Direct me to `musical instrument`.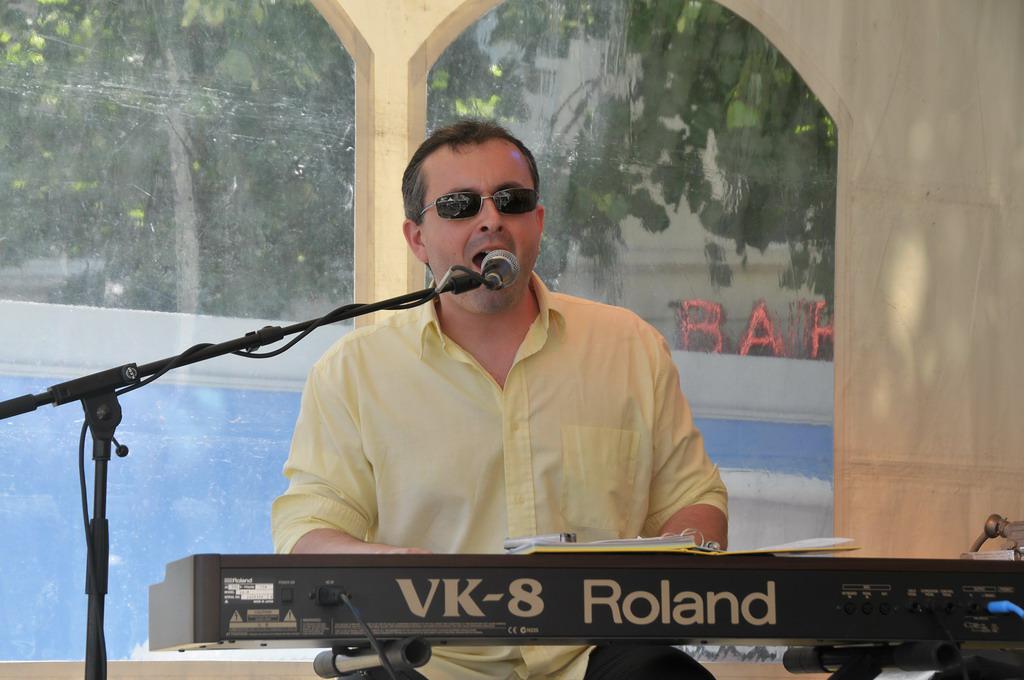
Direction: 147:515:1021:657.
